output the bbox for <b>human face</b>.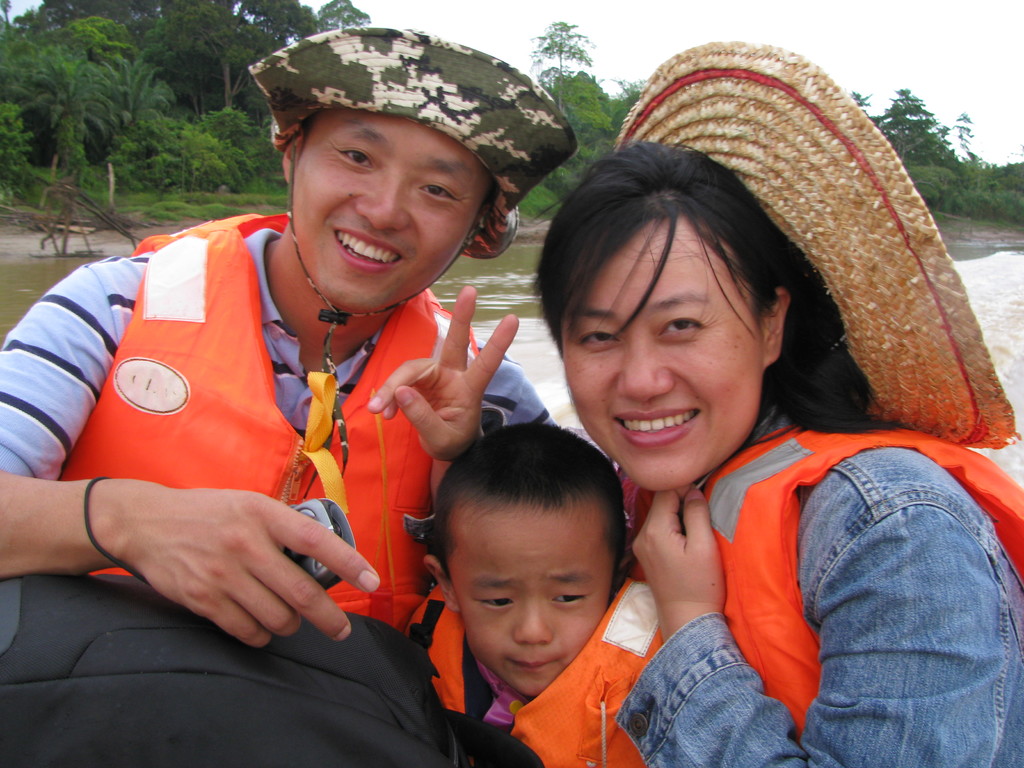
bbox=(447, 519, 610, 696).
